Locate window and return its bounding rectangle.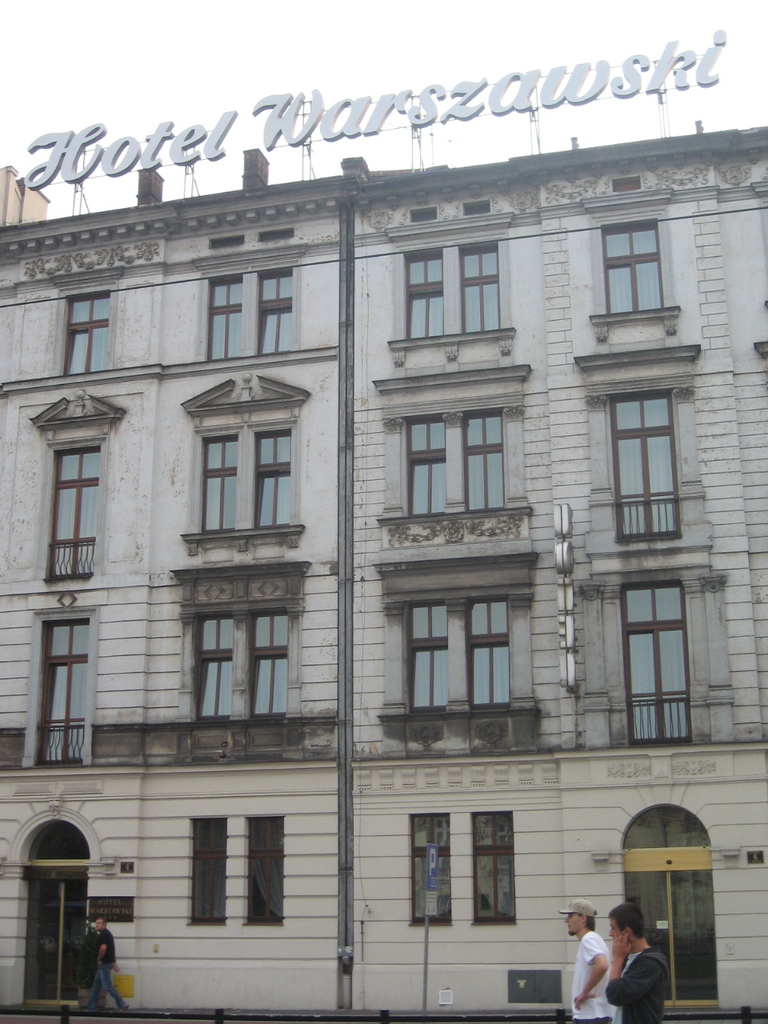
bbox=[253, 434, 294, 529].
